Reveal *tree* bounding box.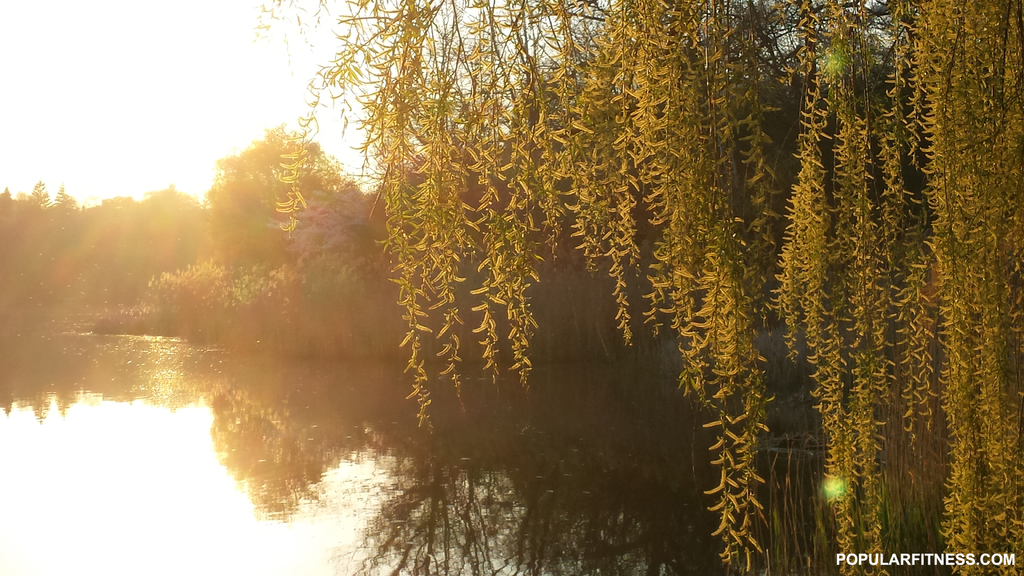
Revealed: [left=202, top=122, right=365, bottom=243].
